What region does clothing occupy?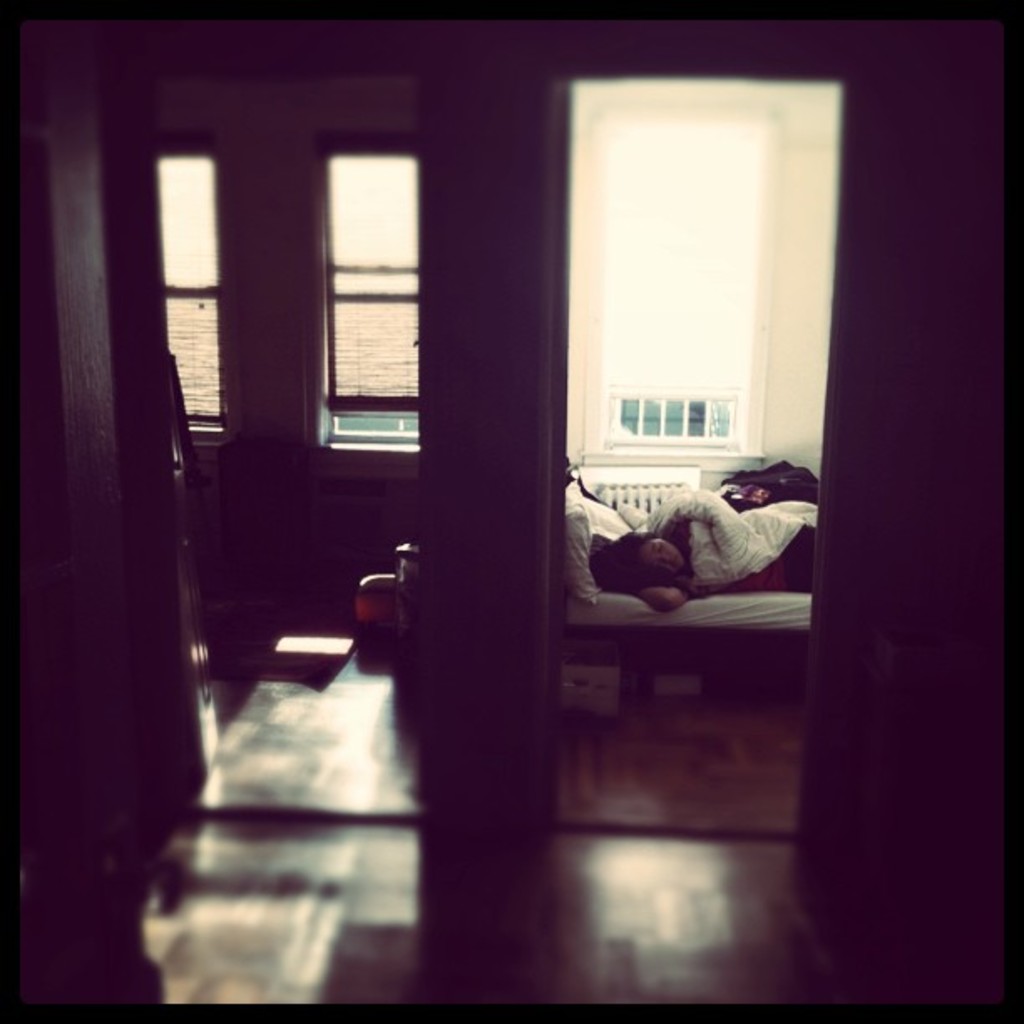
locate(718, 529, 815, 597).
